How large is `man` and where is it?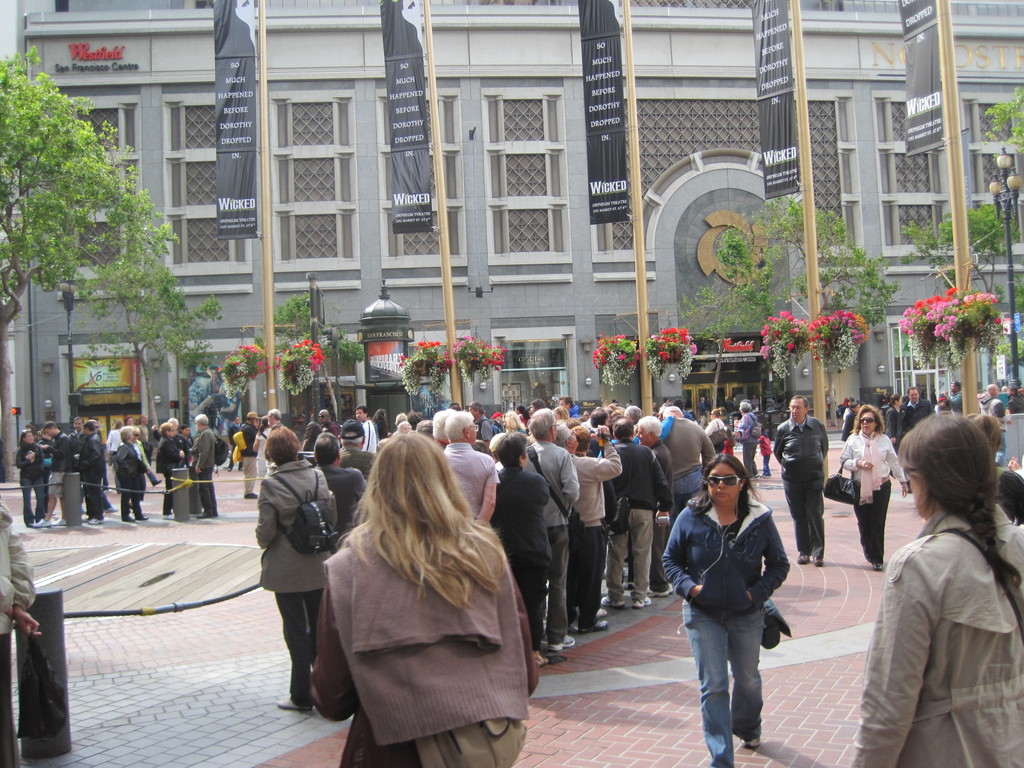
Bounding box: bbox=(354, 404, 376, 459).
